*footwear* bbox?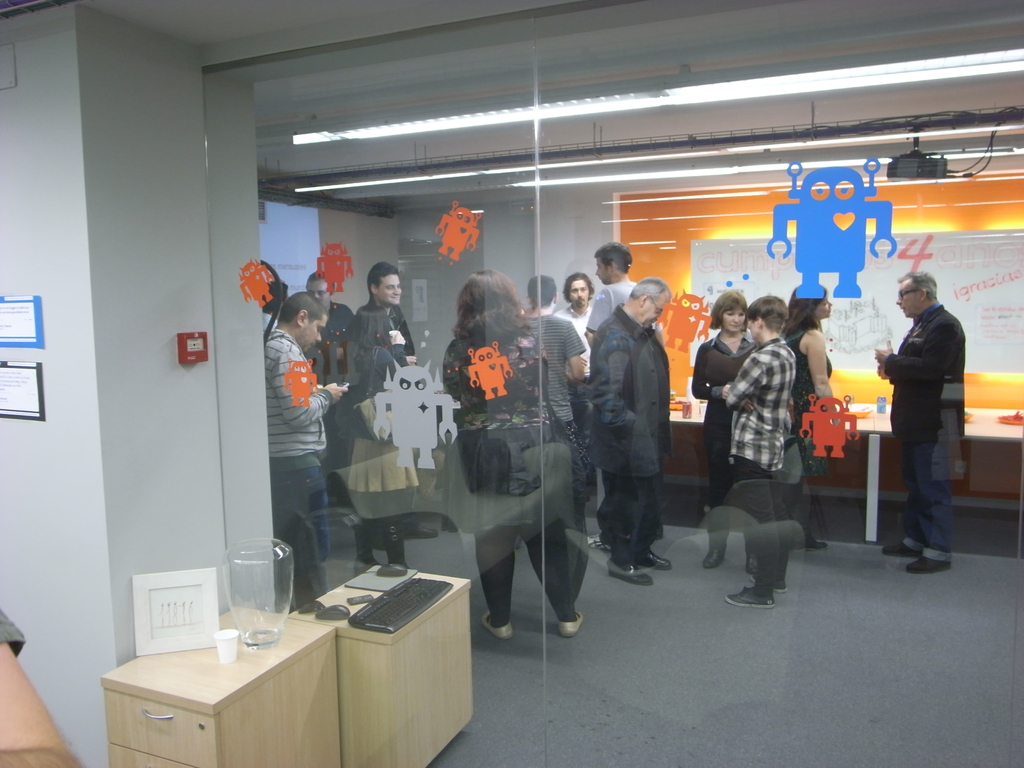
select_region(880, 535, 922, 557)
